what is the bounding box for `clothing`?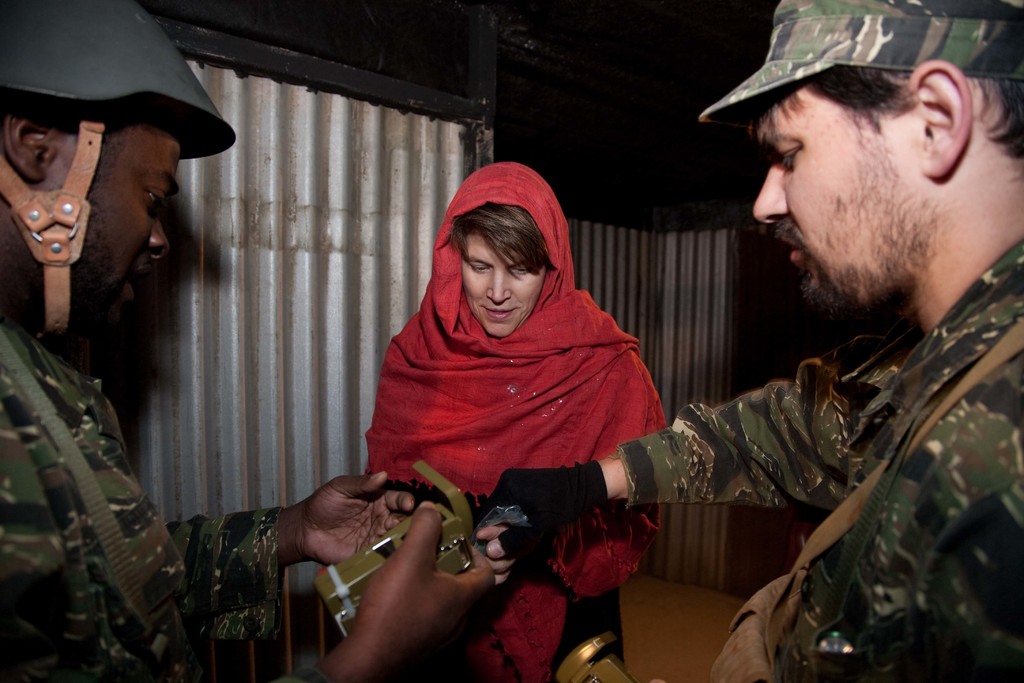
<box>364,156,666,682</box>.
